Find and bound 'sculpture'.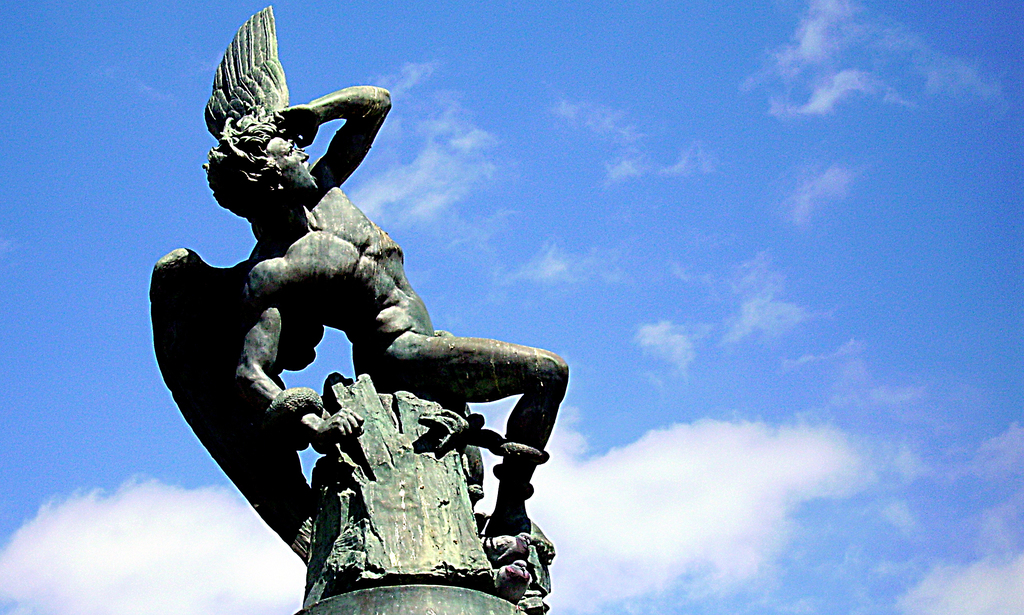
Bound: <bbox>157, 33, 568, 609</bbox>.
